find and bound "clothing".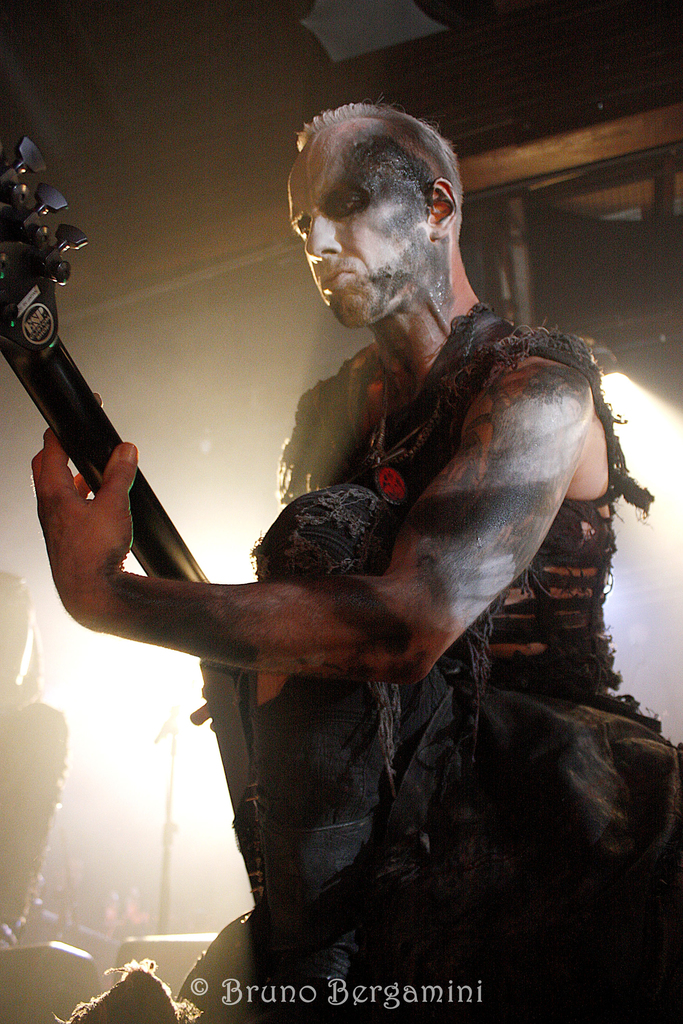
Bound: bbox=[233, 472, 468, 1023].
